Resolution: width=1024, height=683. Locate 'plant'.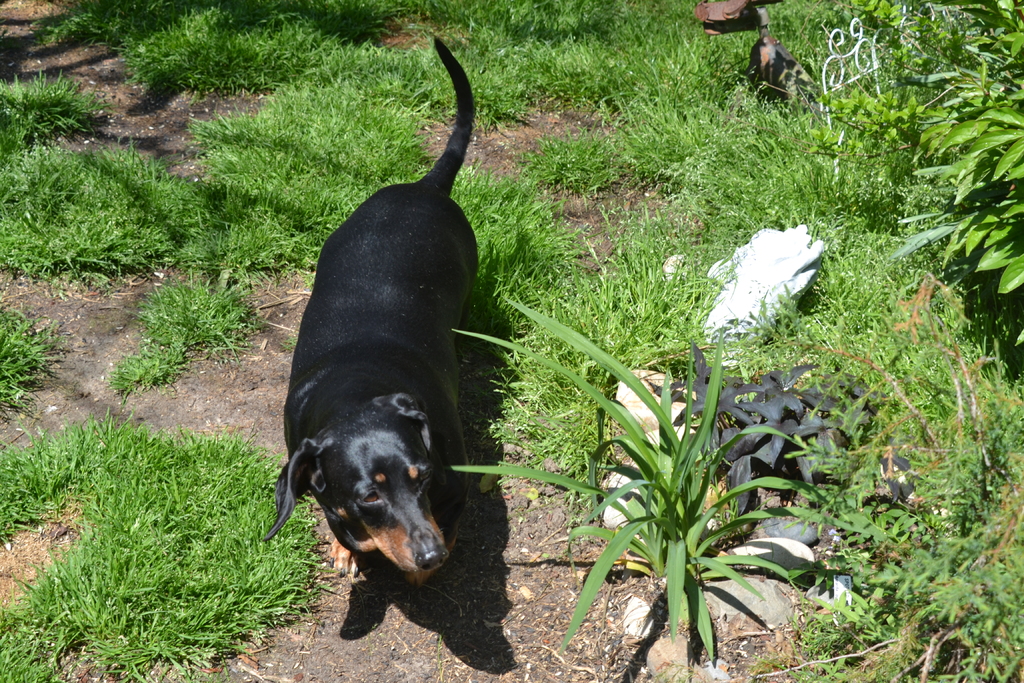
bbox=[513, 125, 635, 189].
